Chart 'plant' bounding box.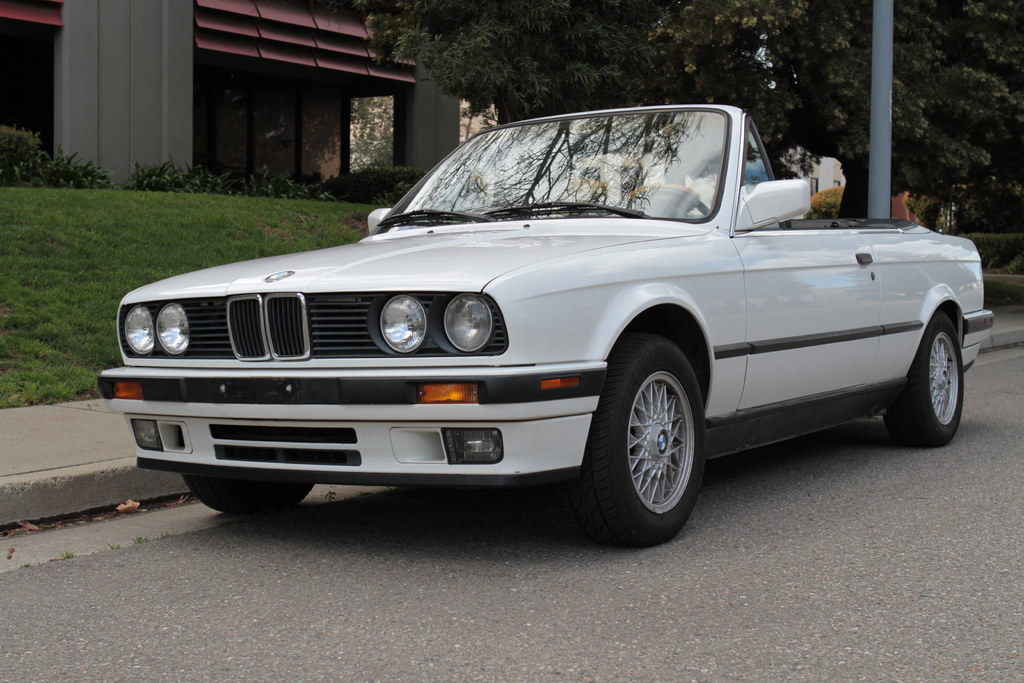
Charted: x1=246, y1=171, x2=284, y2=194.
